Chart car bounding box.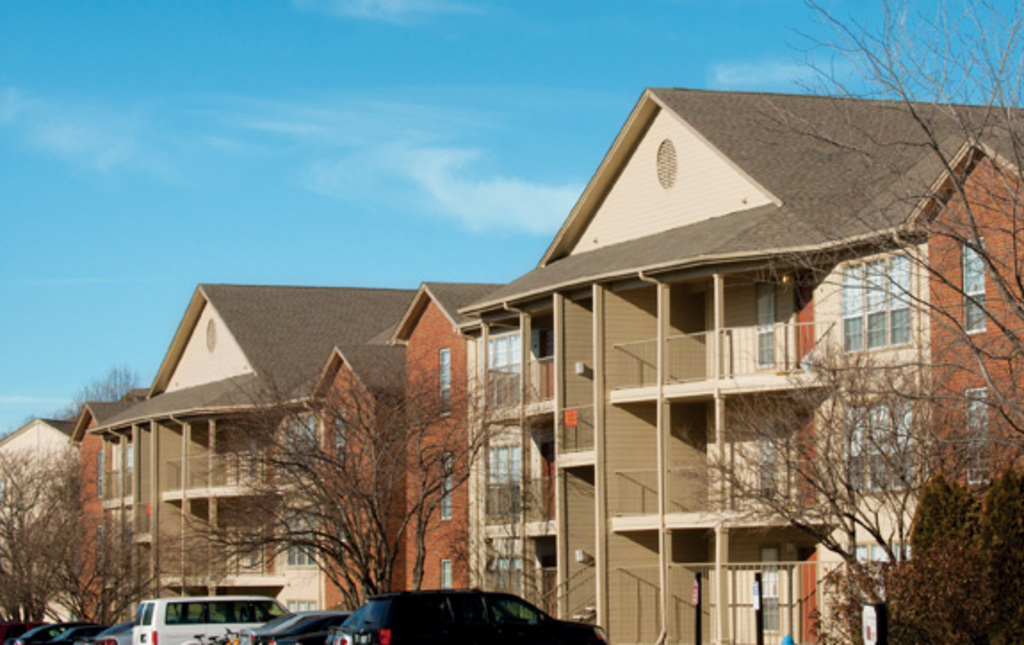
Charted: x1=185 y1=609 x2=353 y2=643.
